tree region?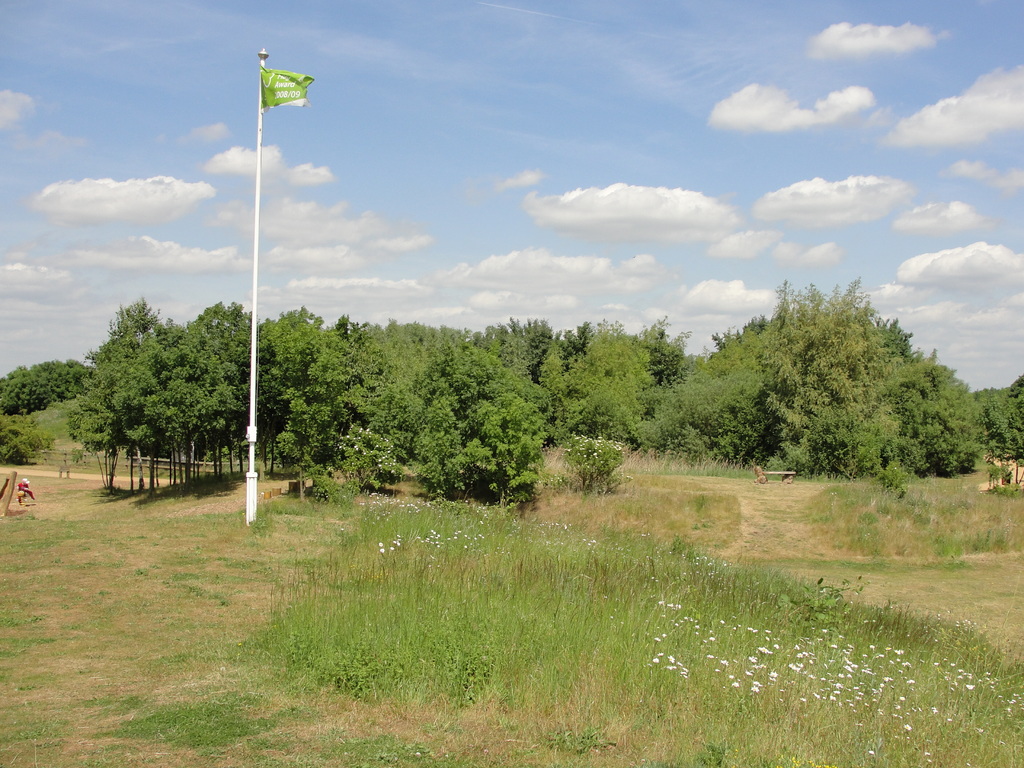
0, 413, 59, 468
